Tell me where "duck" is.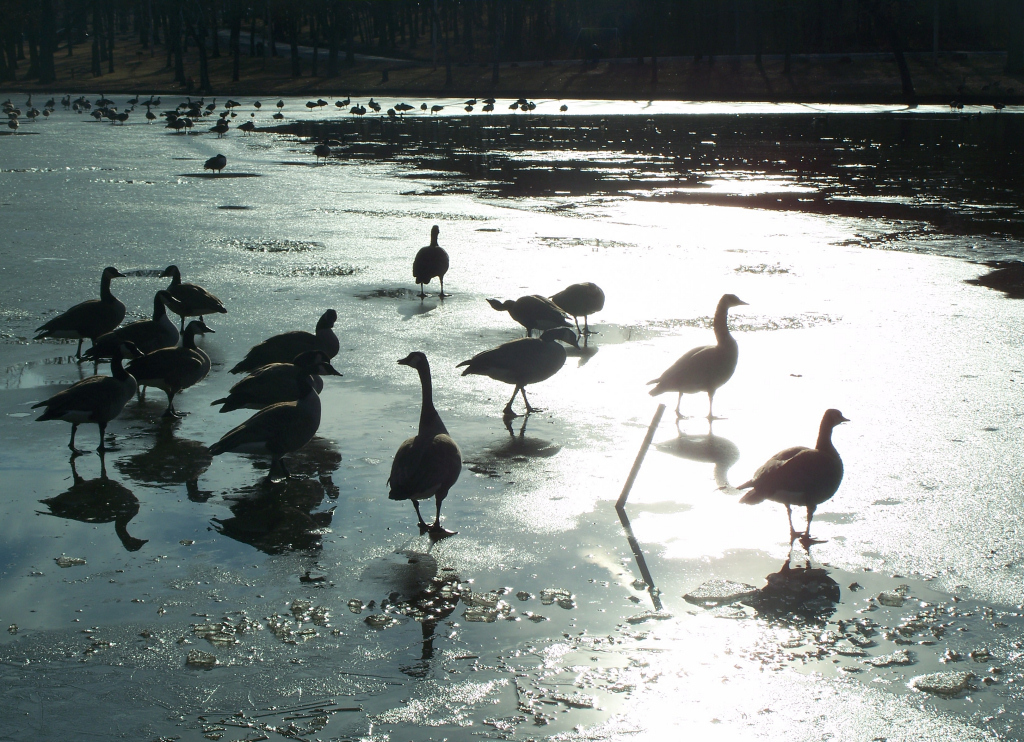
"duck" is at pyautogui.locateOnScreen(211, 363, 331, 406).
